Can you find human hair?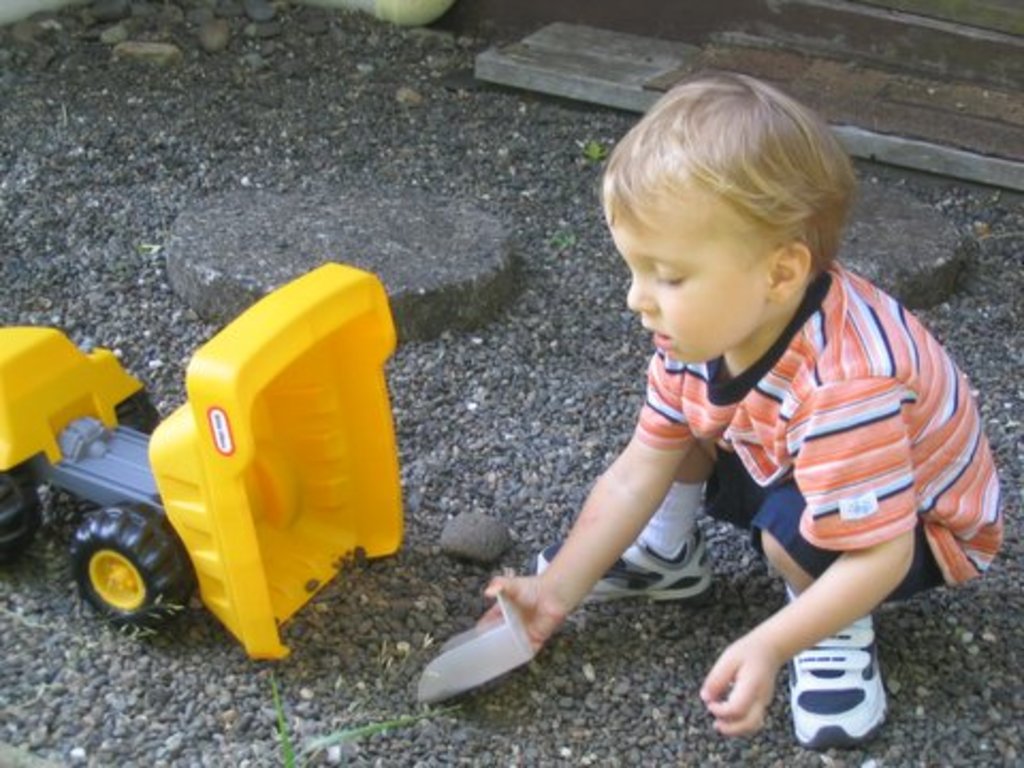
Yes, bounding box: box=[610, 68, 836, 288].
